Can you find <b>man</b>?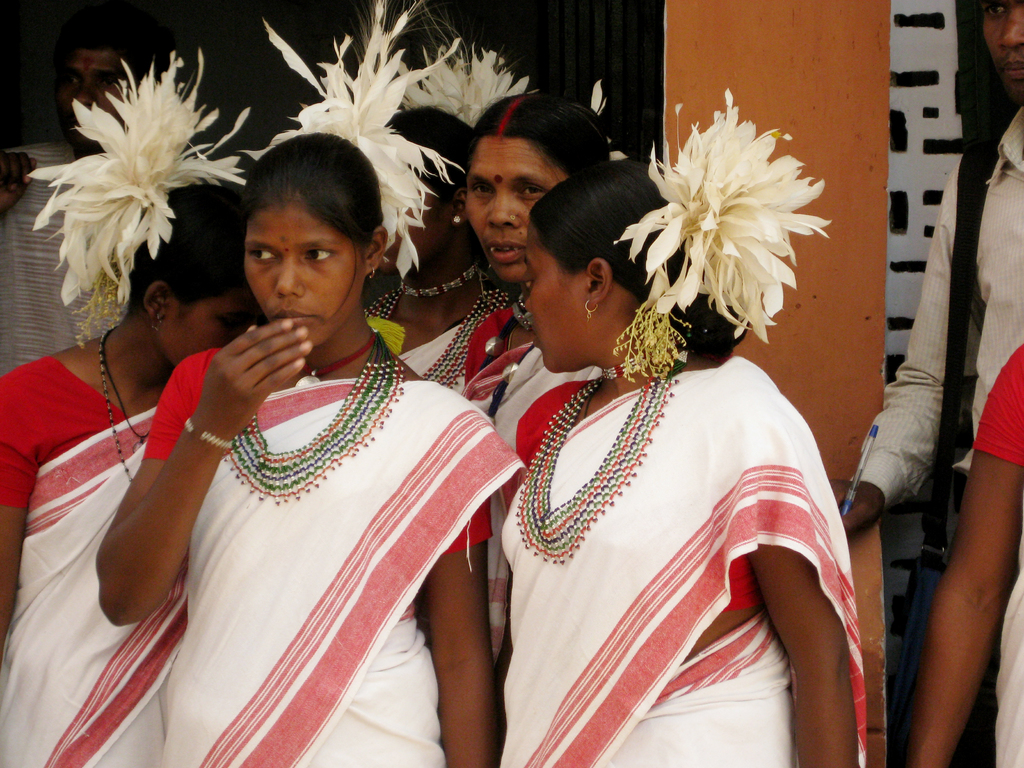
Yes, bounding box: bbox(828, 0, 1023, 767).
